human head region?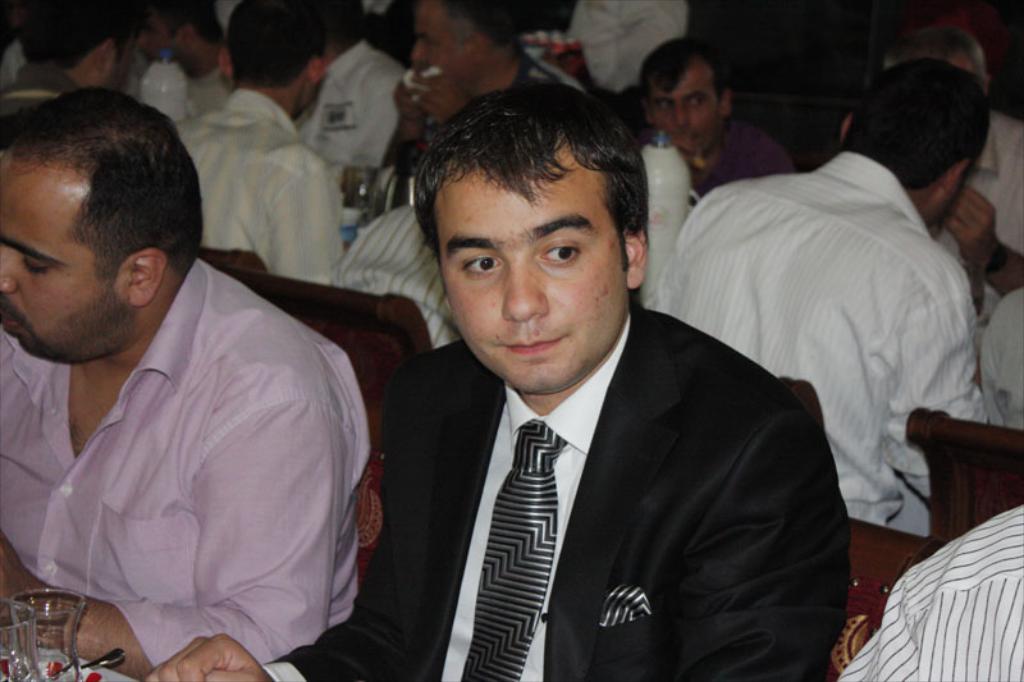
[left=140, top=0, right=221, bottom=67]
